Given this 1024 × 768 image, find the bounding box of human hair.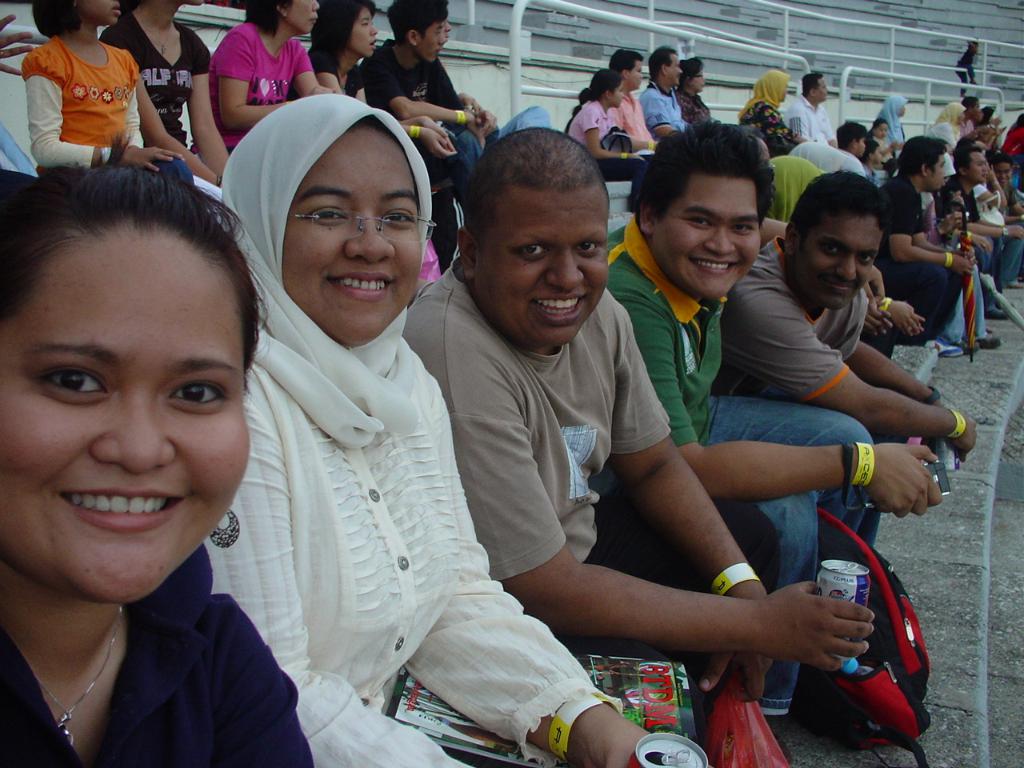
[left=782, top=166, right=892, bottom=244].
